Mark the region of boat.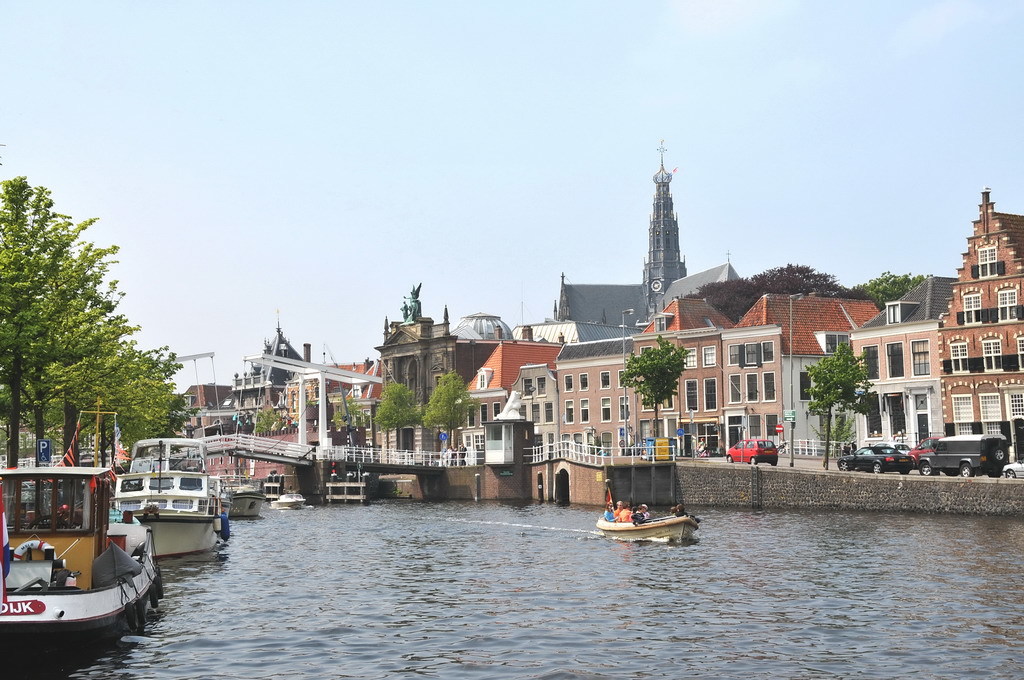
Region: box(112, 437, 233, 558).
